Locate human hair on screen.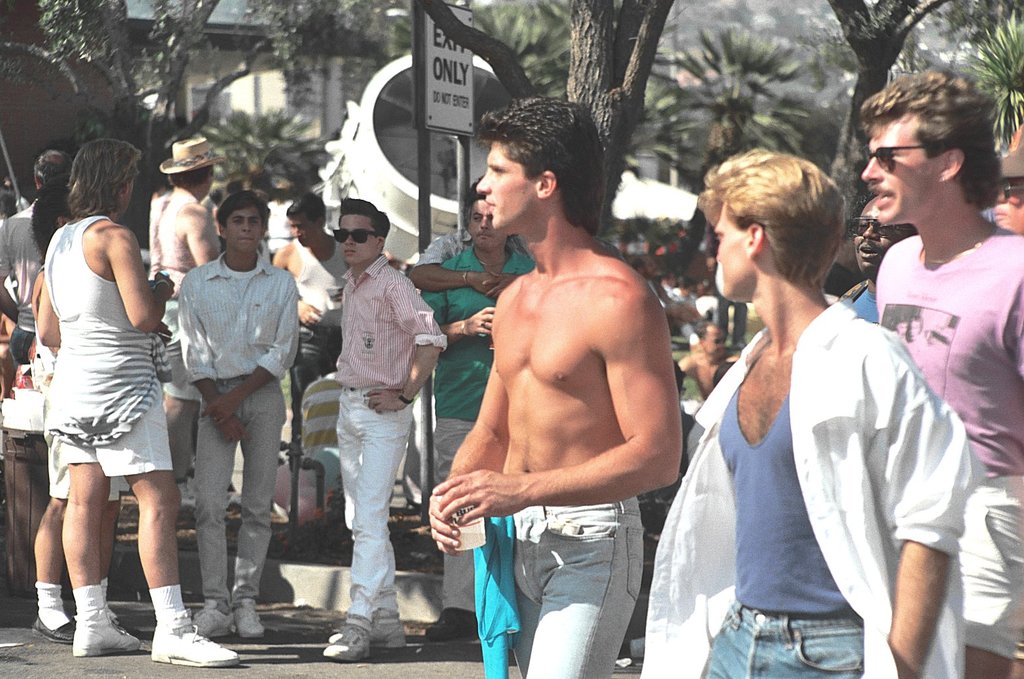
On screen at {"left": 717, "top": 154, "right": 845, "bottom": 284}.
